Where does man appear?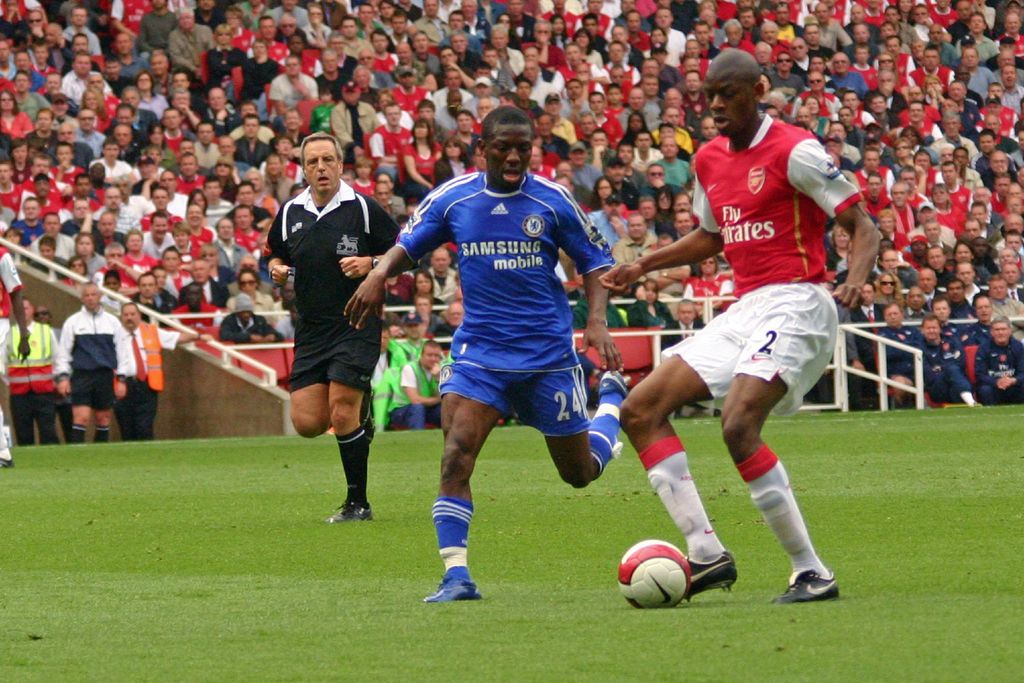
Appears at detection(90, 240, 143, 300).
